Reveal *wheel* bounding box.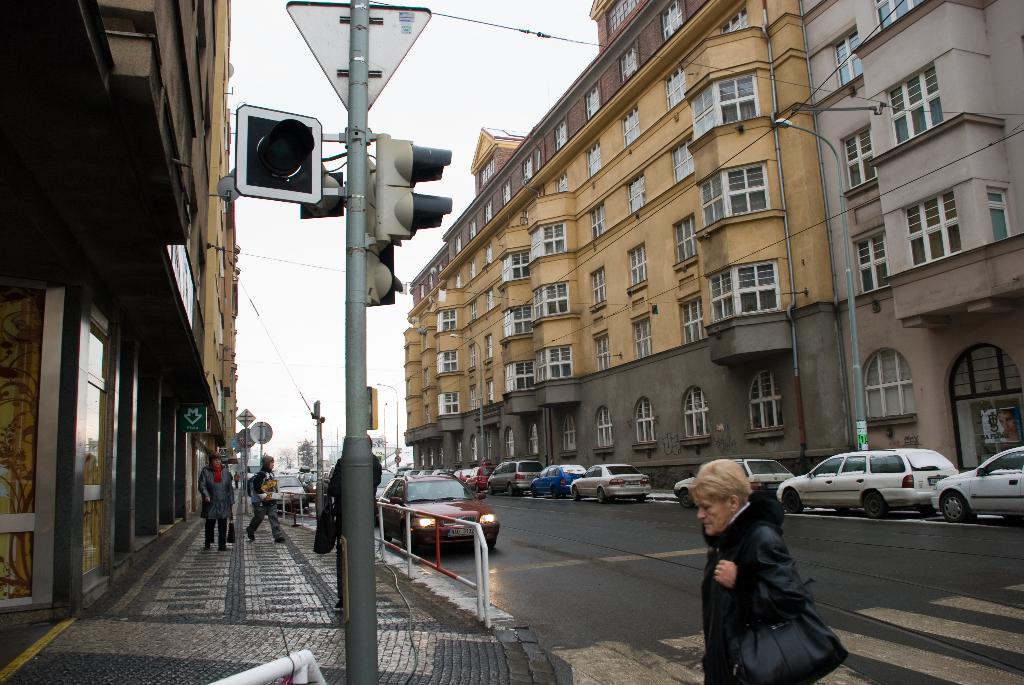
Revealed: x1=942, y1=492, x2=972, y2=521.
